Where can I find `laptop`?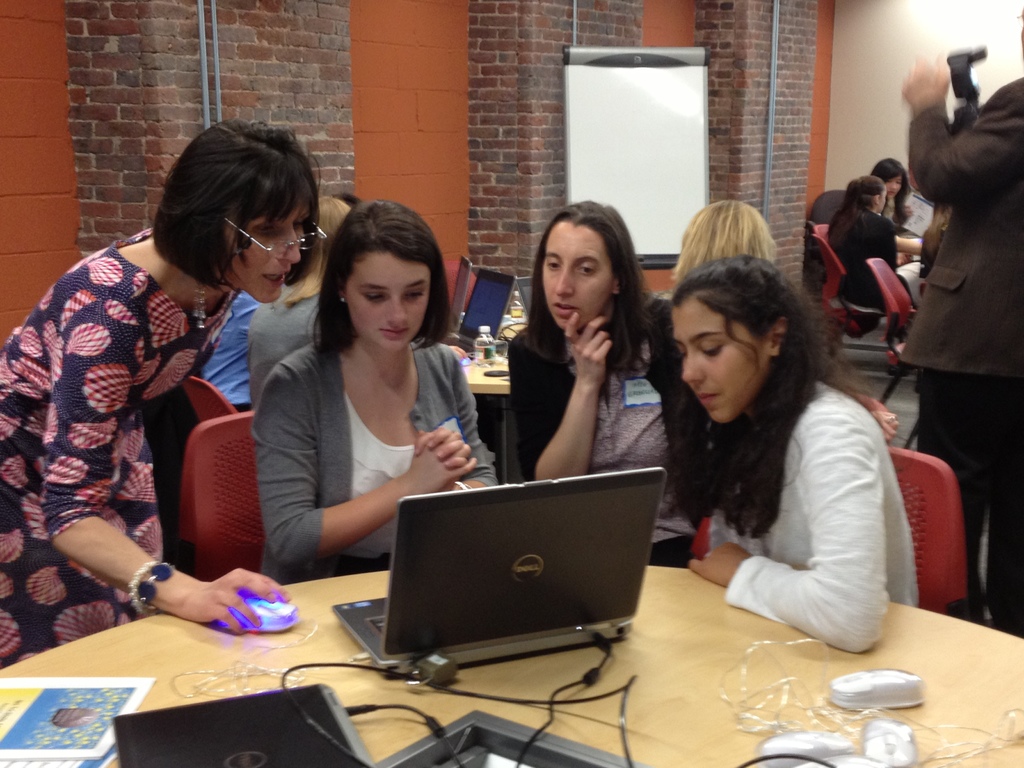
You can find it at left=349, top=475, right=674, bottom=678.
